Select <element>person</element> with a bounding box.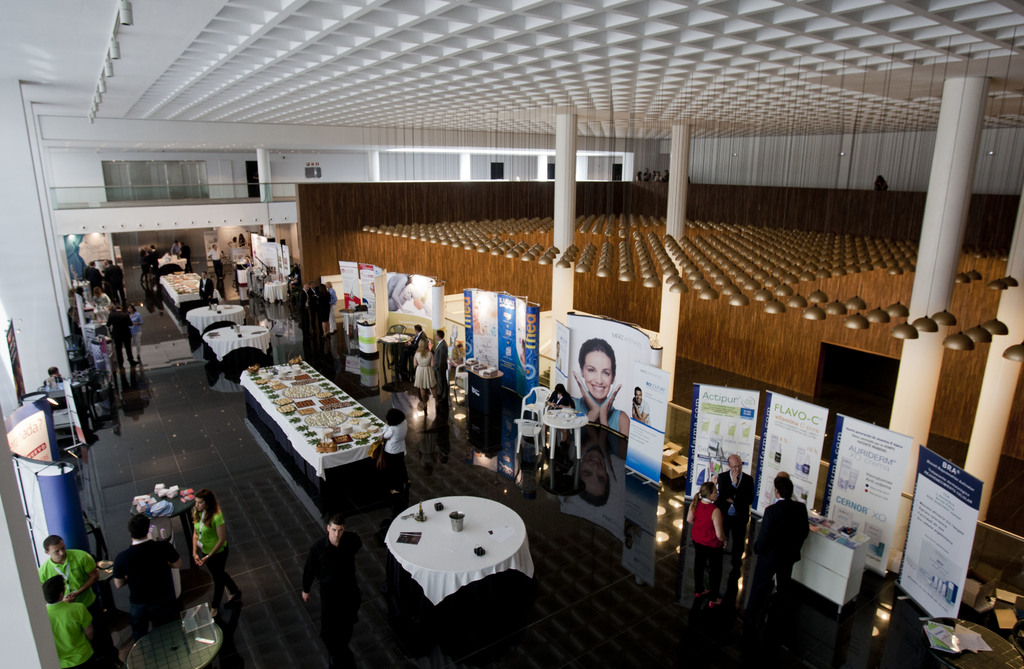
bbox=(766, 478, 822, 619).
